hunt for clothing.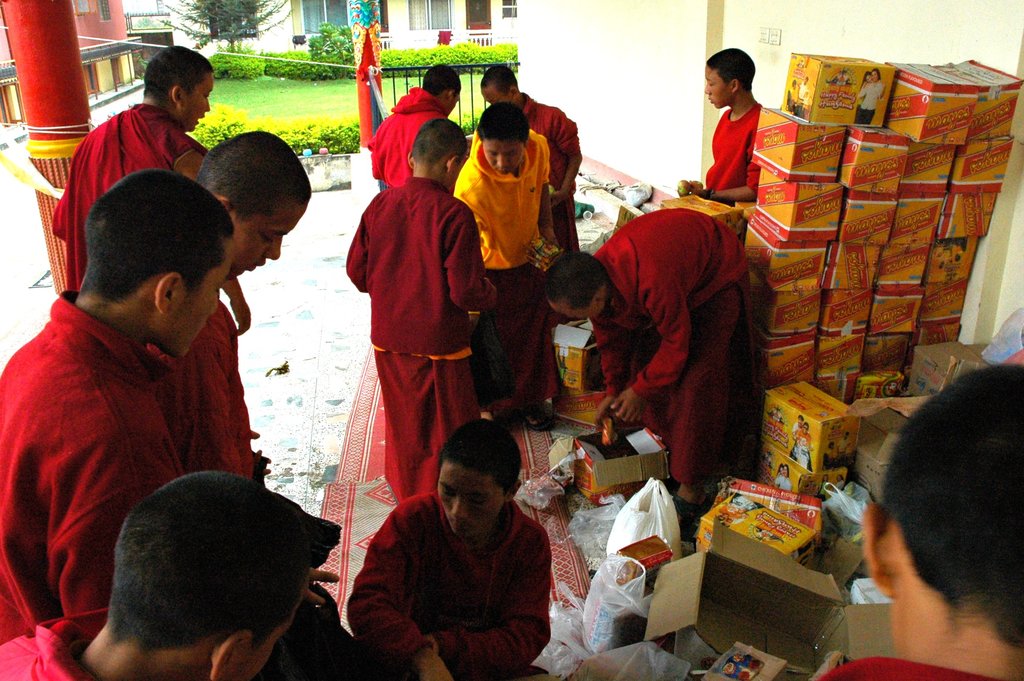
Hunted down at 0, 294, 184, 646.
